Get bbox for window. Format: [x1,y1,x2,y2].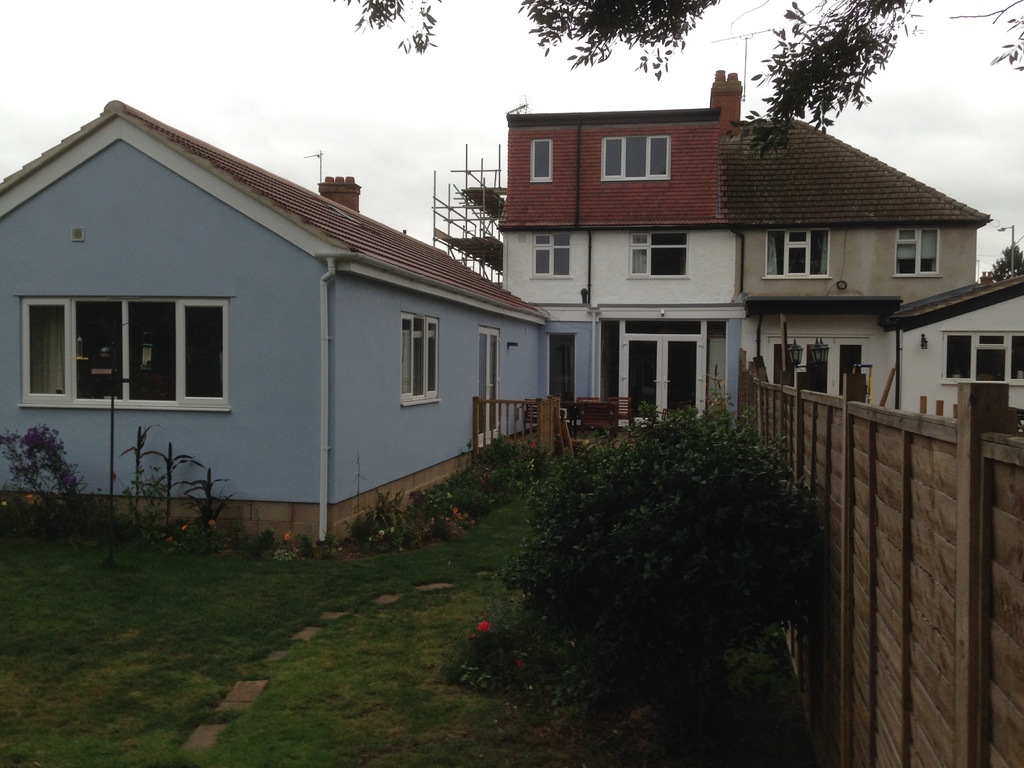
[403,309,442,401].
